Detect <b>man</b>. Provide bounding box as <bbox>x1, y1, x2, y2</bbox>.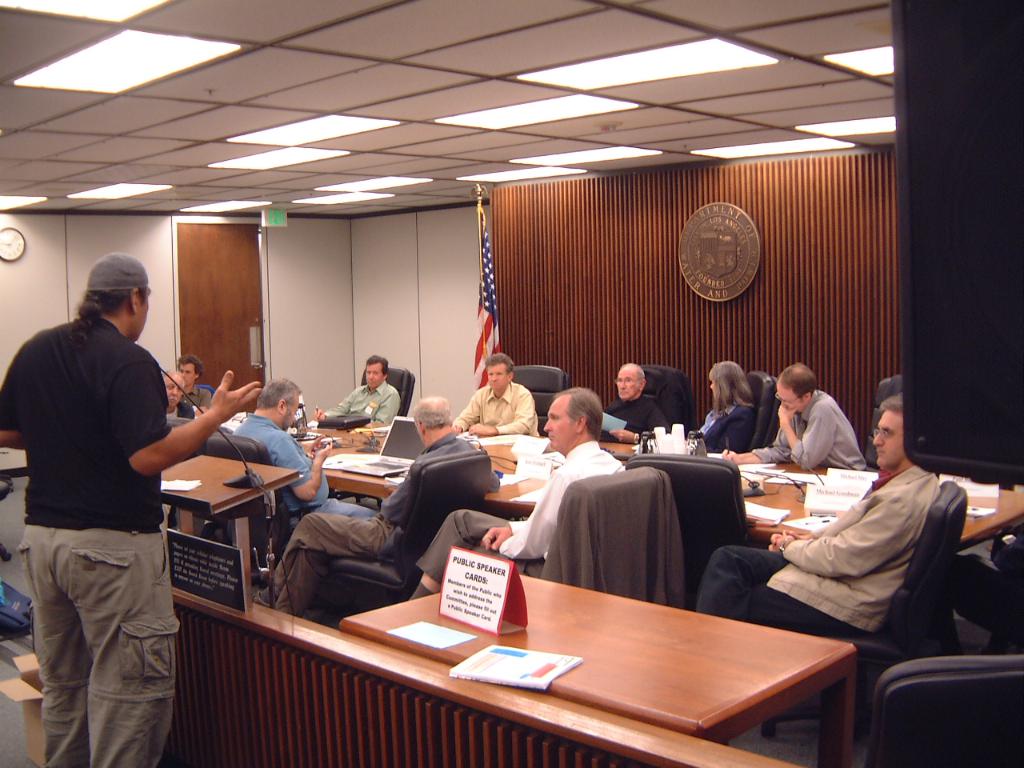
<bbox>454, 357, 538, 438</bbox>.
